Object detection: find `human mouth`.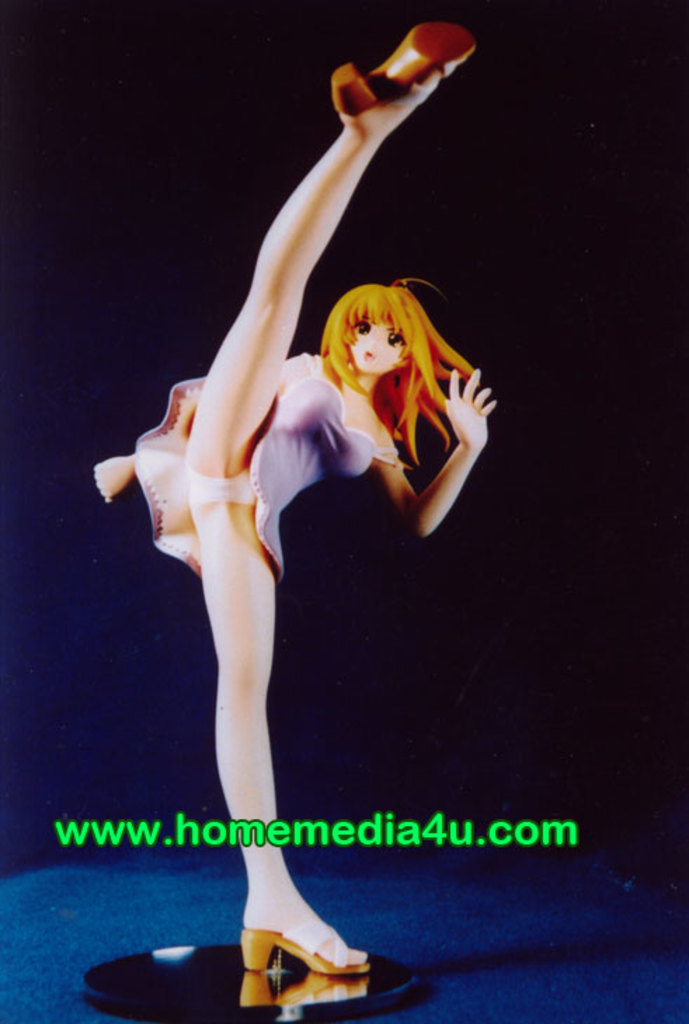
bbox=[366, 352, 373, 365].
